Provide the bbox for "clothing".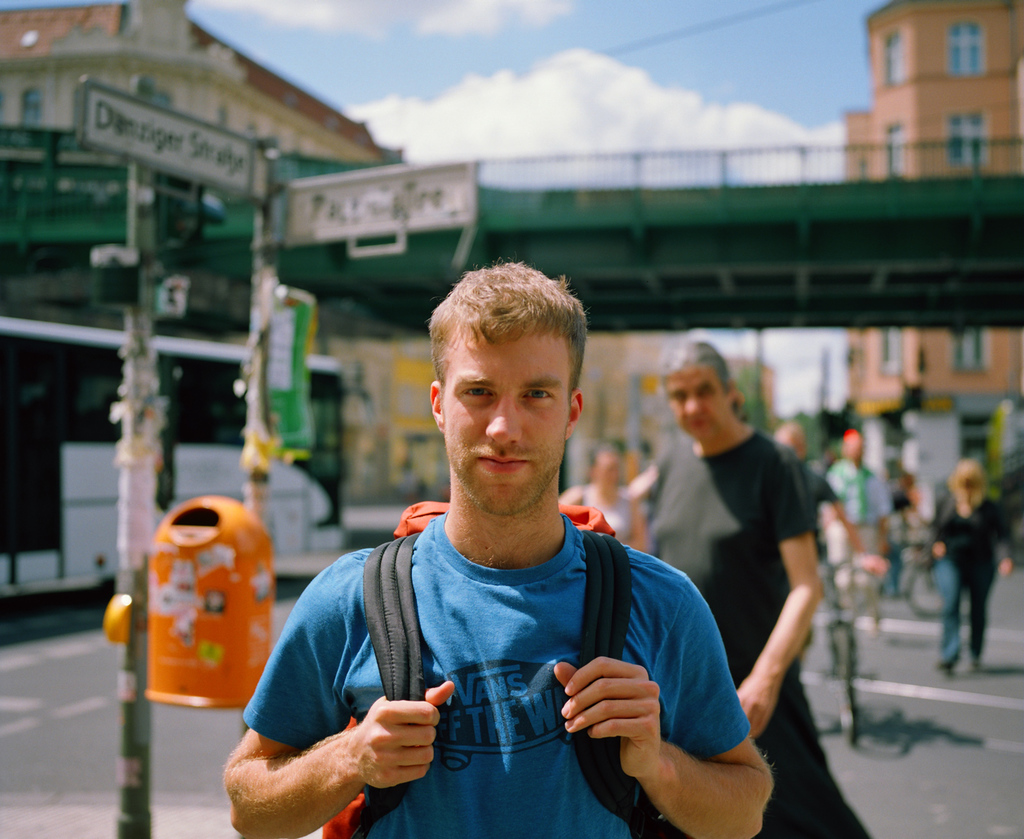
(x1=827, y1=467, x2=885, y2=605).
